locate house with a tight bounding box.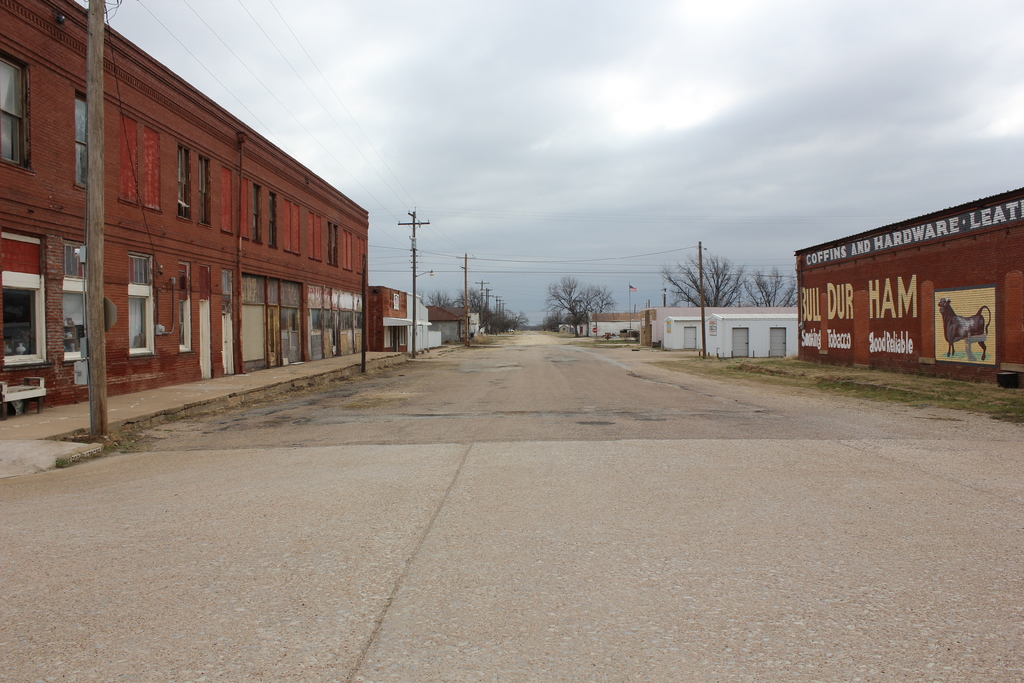
404, 294, 444, 348.
